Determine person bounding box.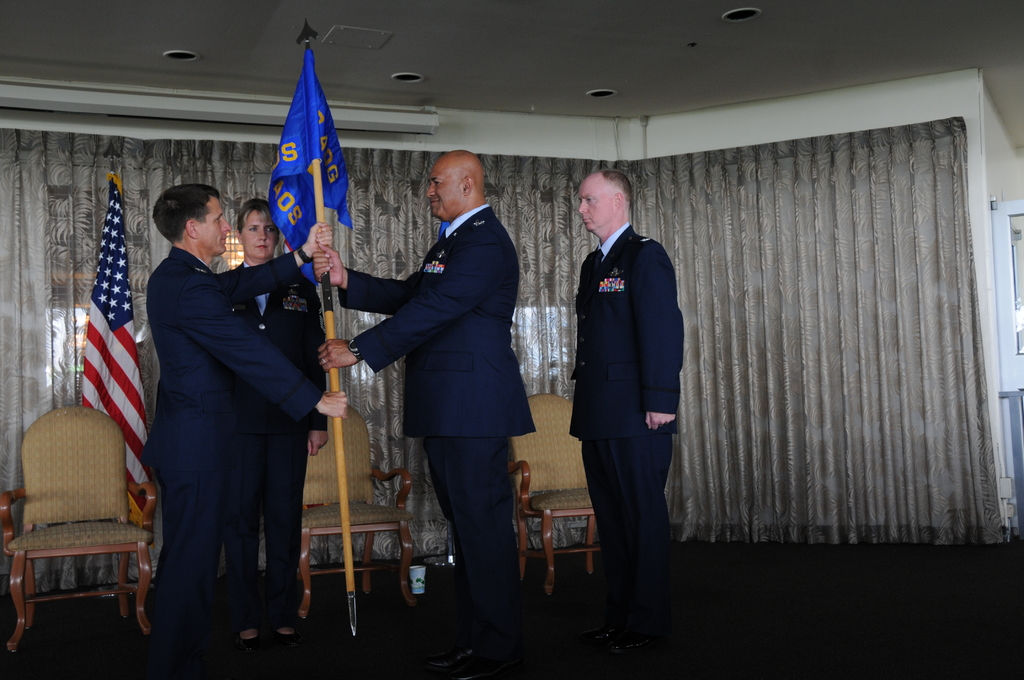
Determined: [214, 206, 333, 652].
